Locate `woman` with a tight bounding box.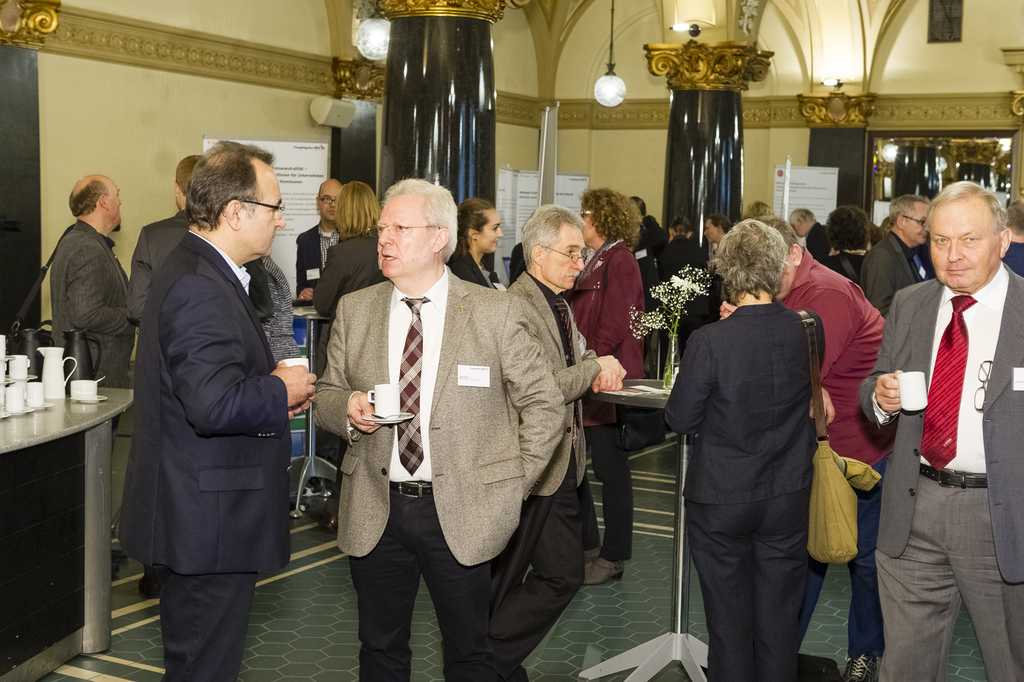
[737, 200, 799, 233].
